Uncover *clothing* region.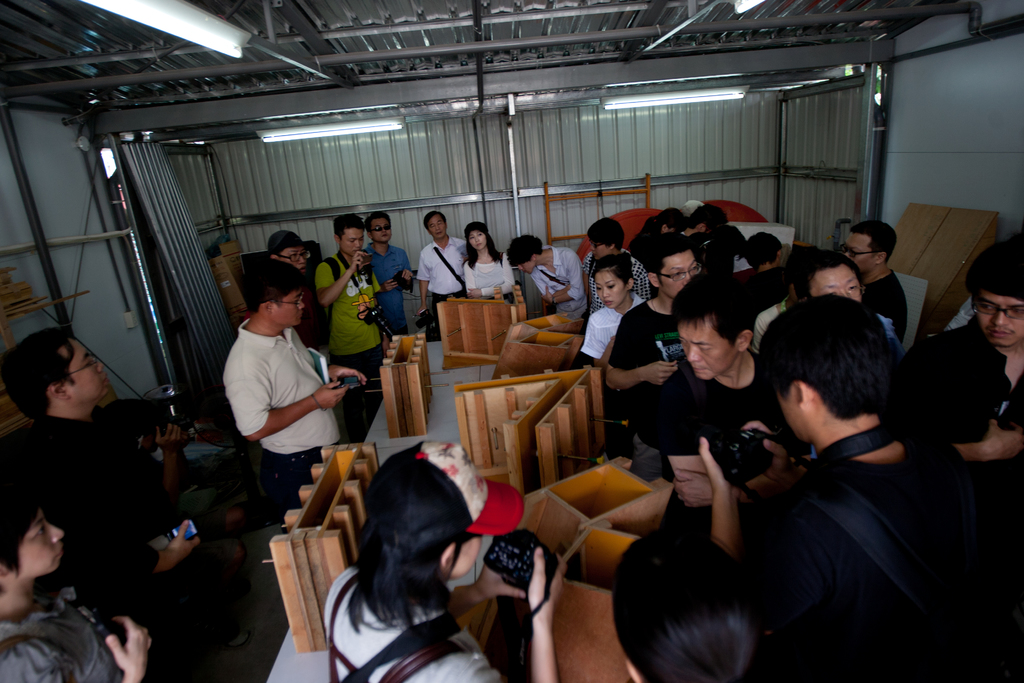
Uncovered: crop(576, 295, 650, 374).
